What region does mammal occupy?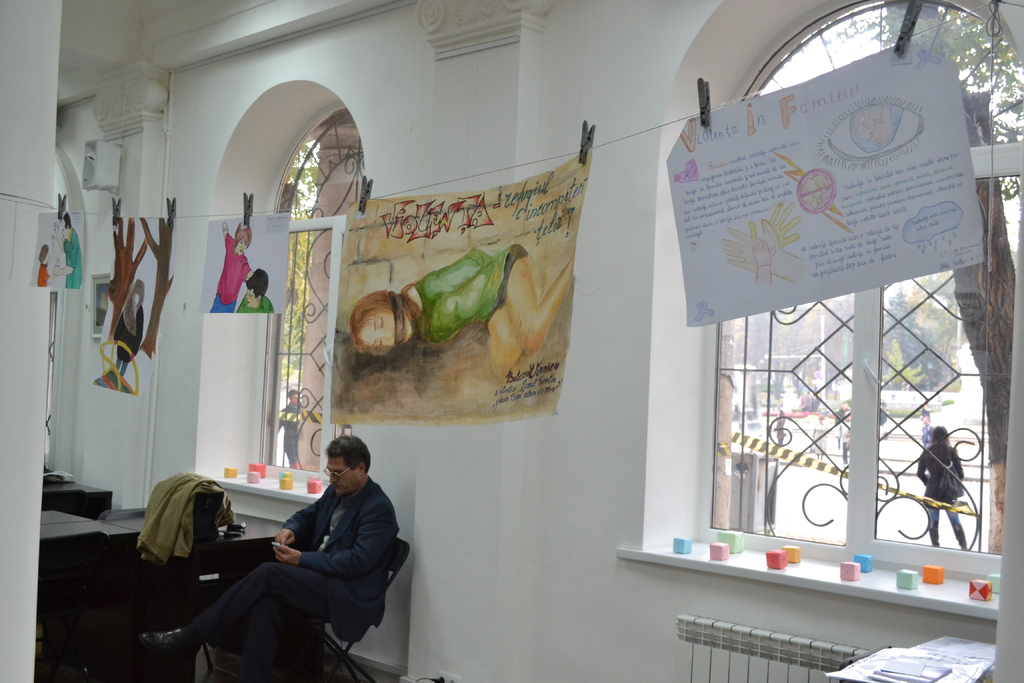
bbox=[774, 408, 786, 445].
